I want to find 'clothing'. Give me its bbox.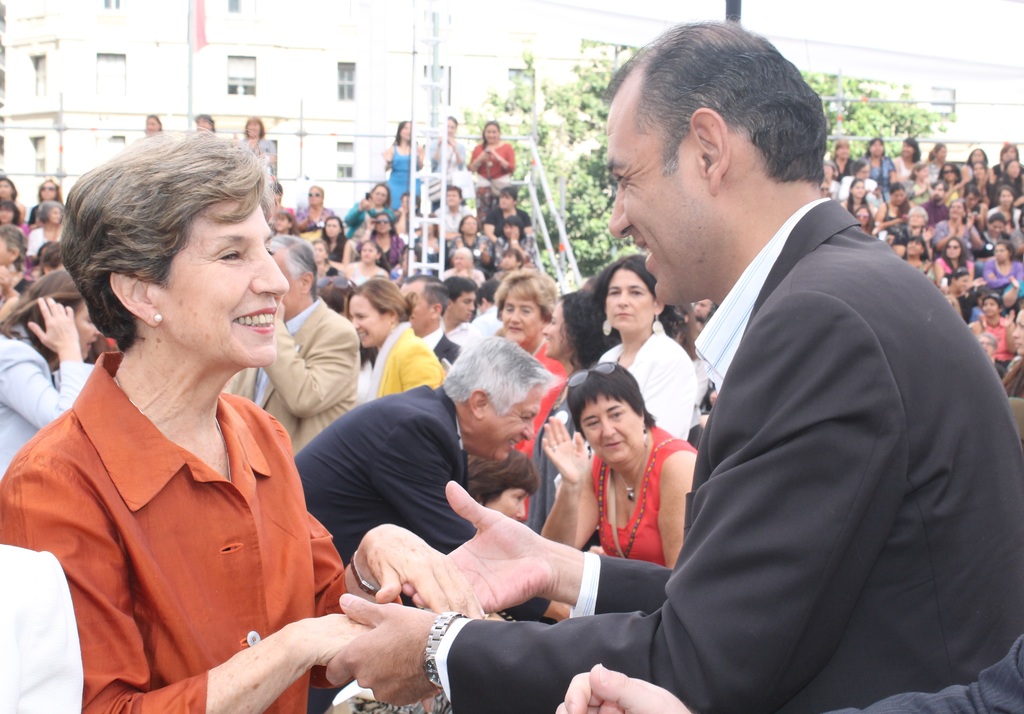
0:329:101:482.
